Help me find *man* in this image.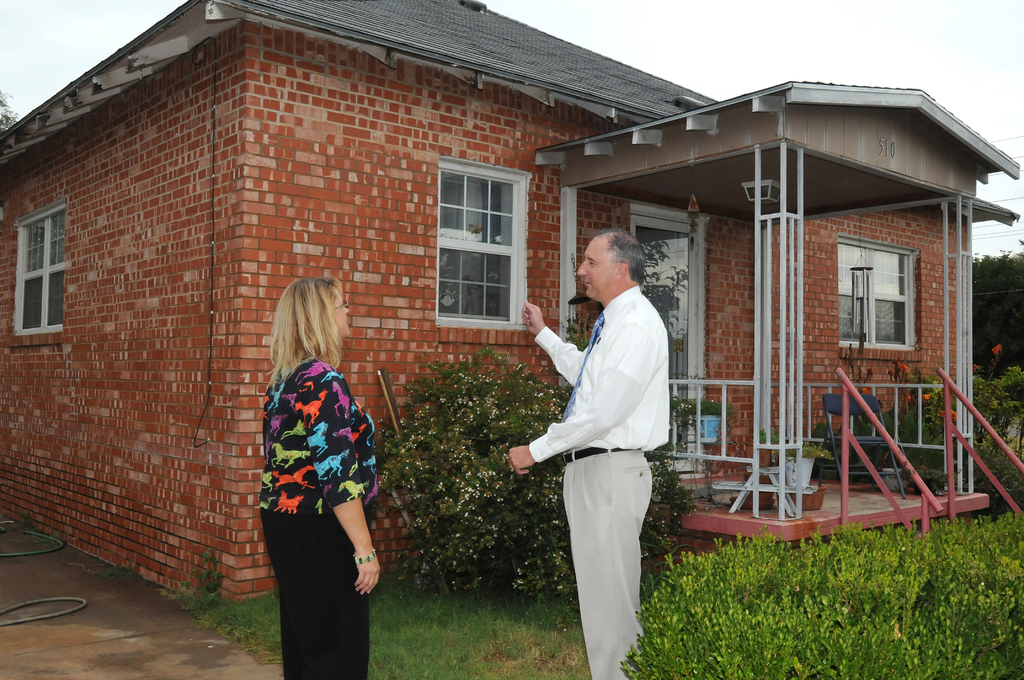
Found it: left=524, top=206, right=687, bottom=651.
